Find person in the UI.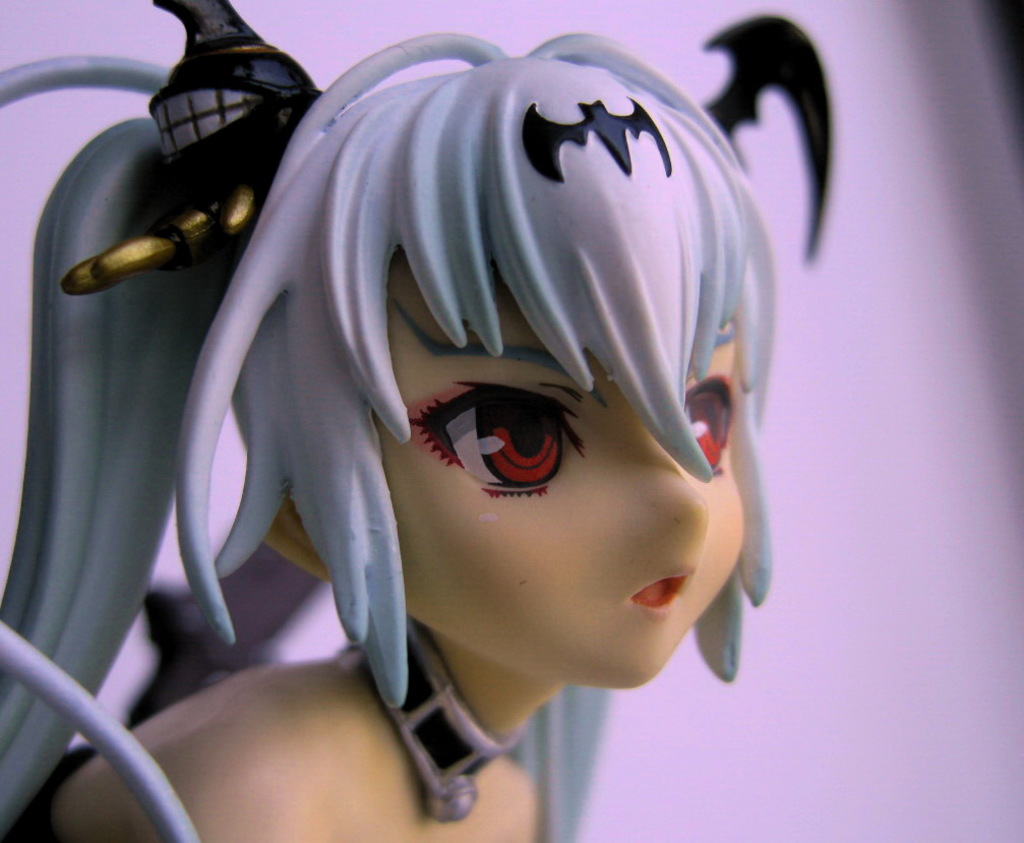
UI element at pyautogui.locateOnScreen(0, 33, 775, 842).
